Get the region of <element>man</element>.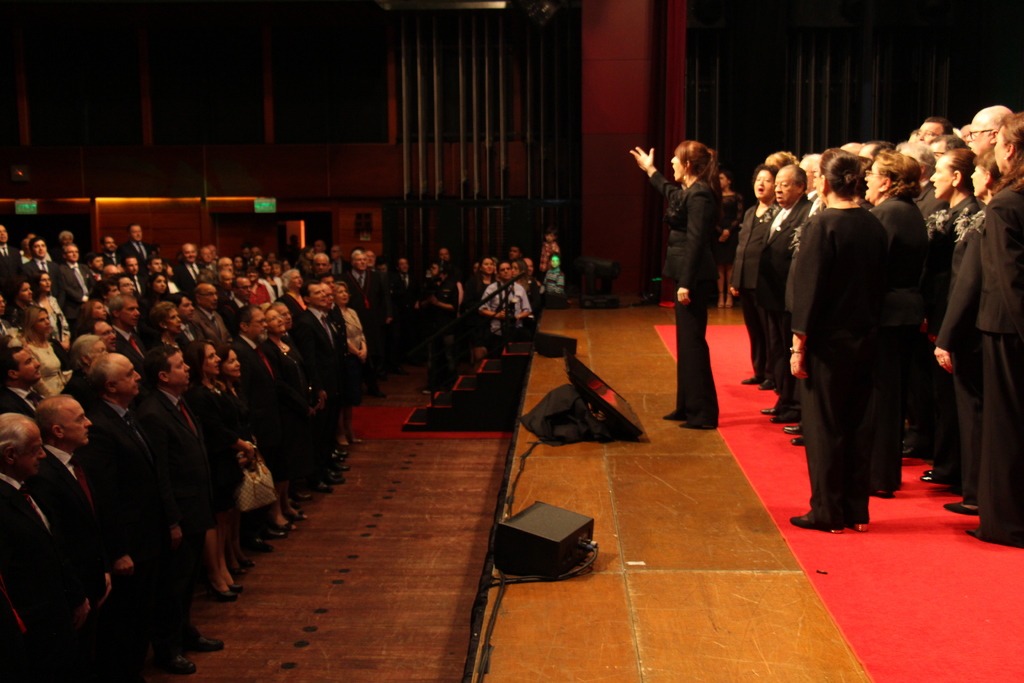
box=[426, 244, 470, 289].
